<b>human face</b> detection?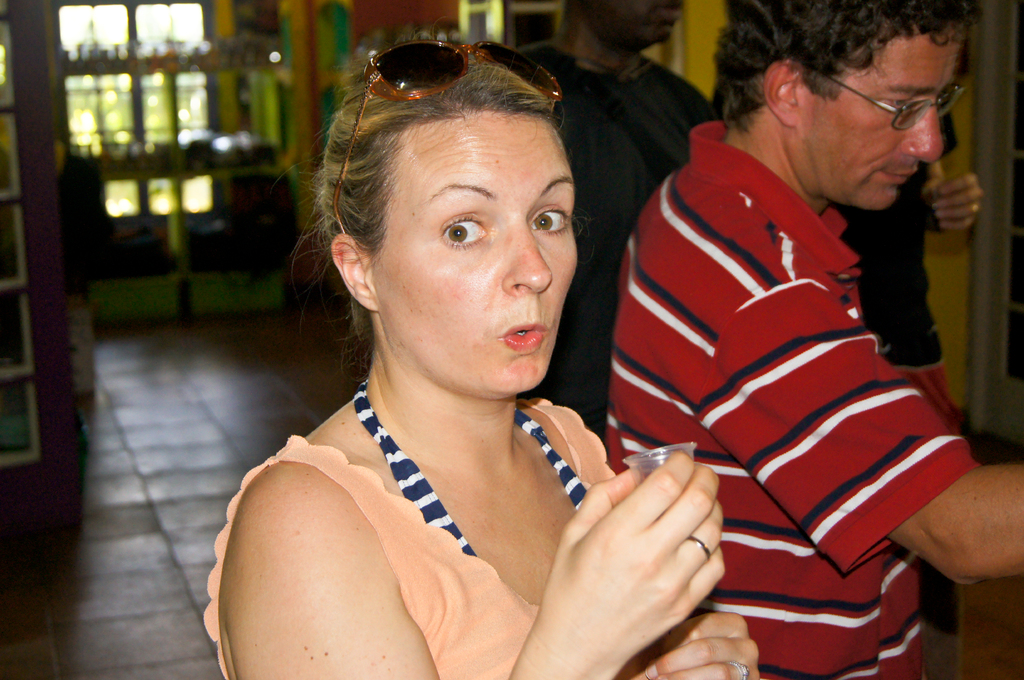
box=[592, 0, 688, 44]
